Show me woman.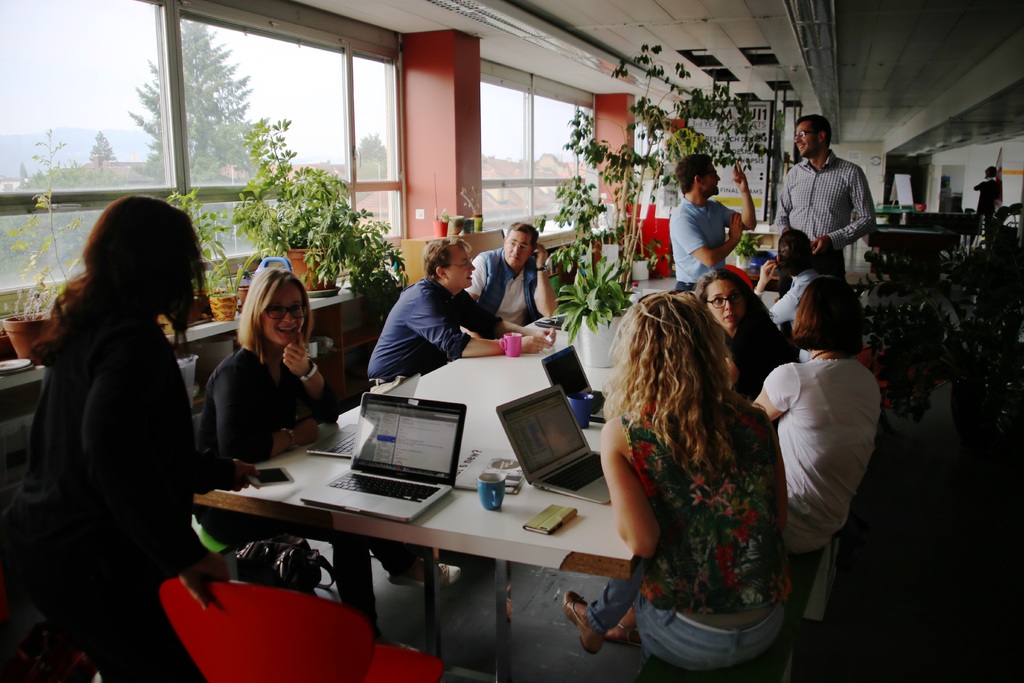
woman is here: (x1=682, y1=267, x2=797, y2=404).
